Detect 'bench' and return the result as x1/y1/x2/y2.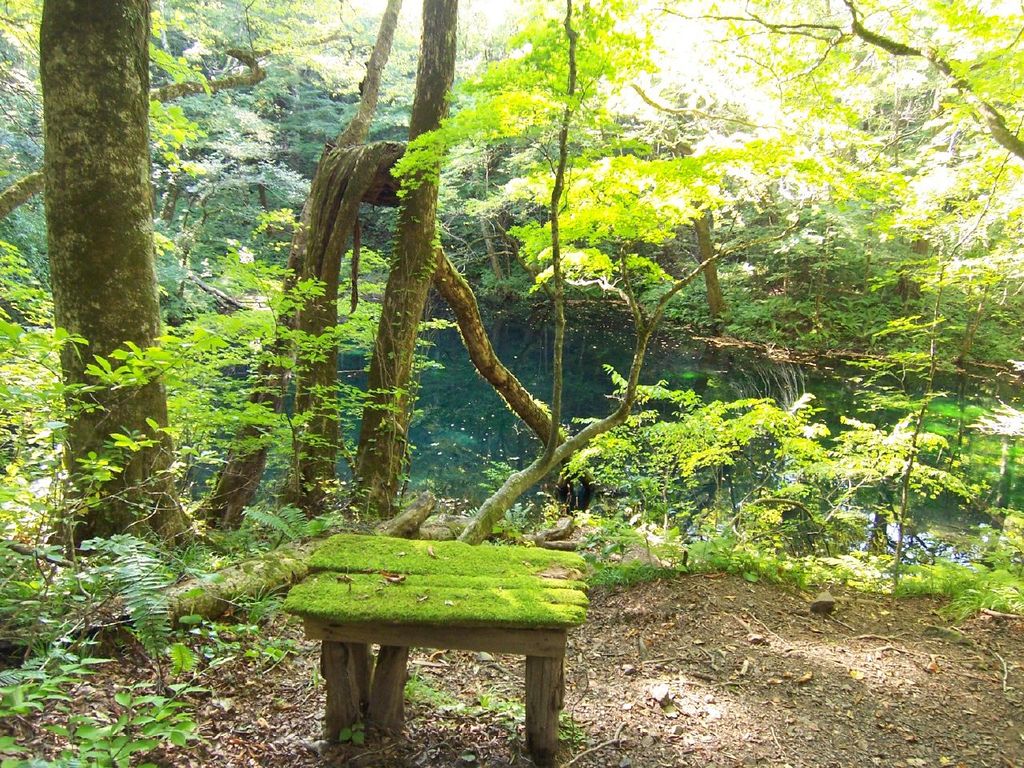
284/533/586/754.
